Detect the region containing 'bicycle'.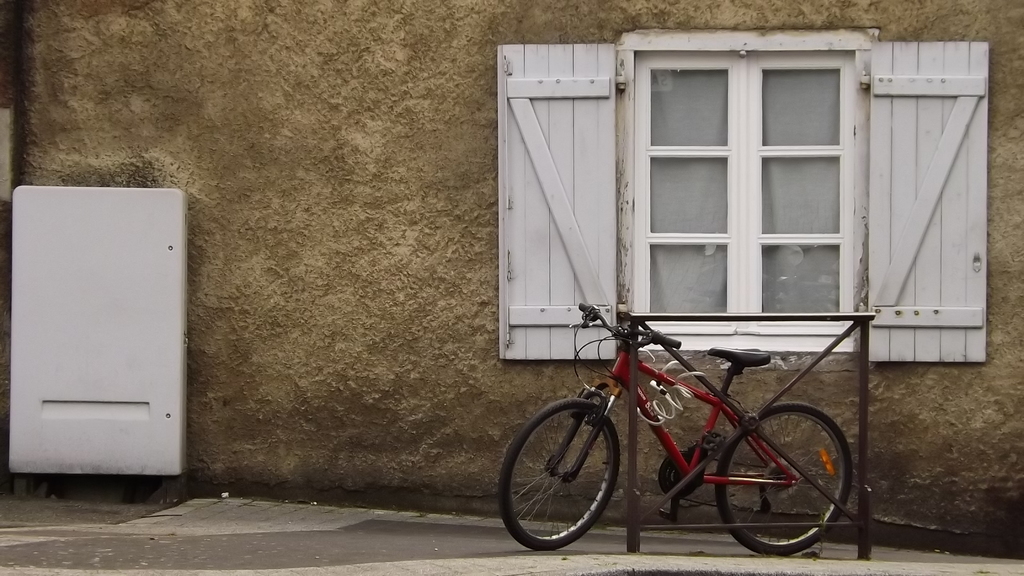
497, 290, 876, 559.
